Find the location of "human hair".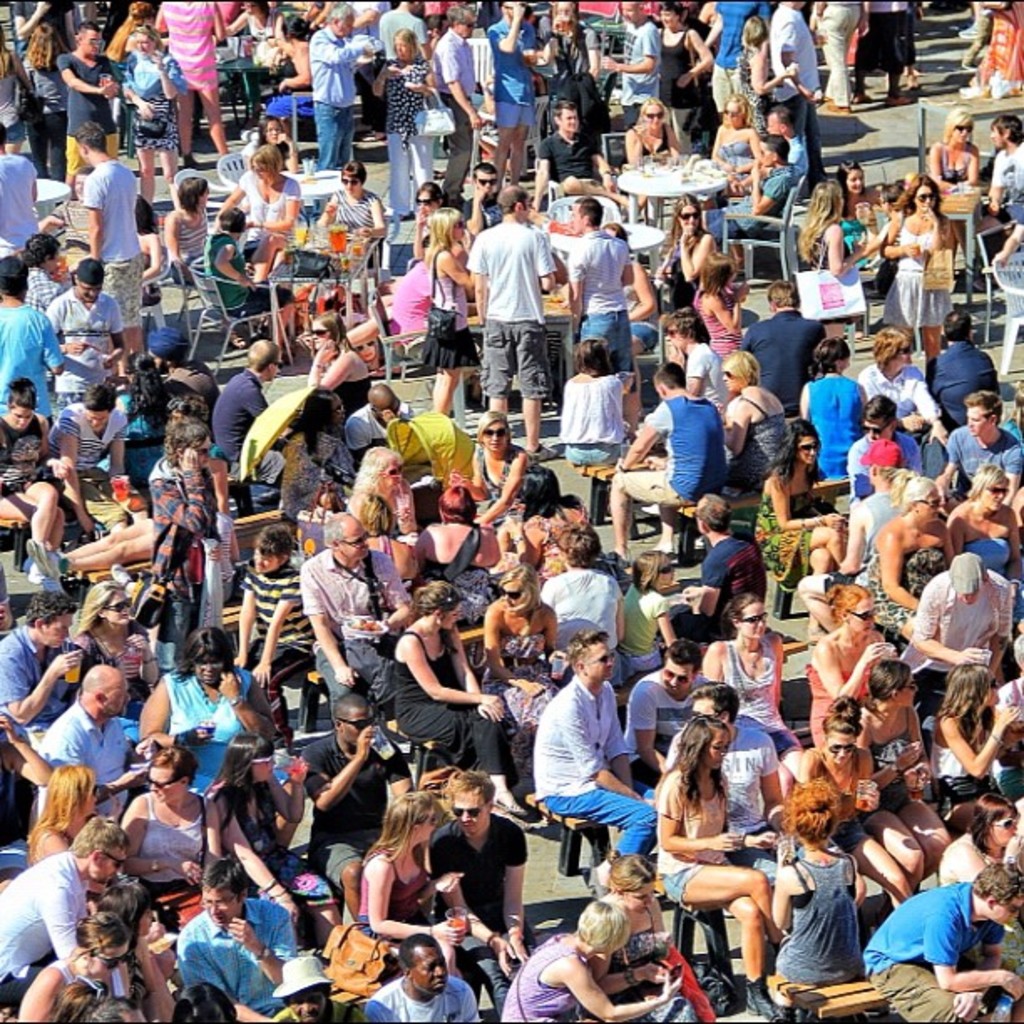
Location: 666,637,704,676.
